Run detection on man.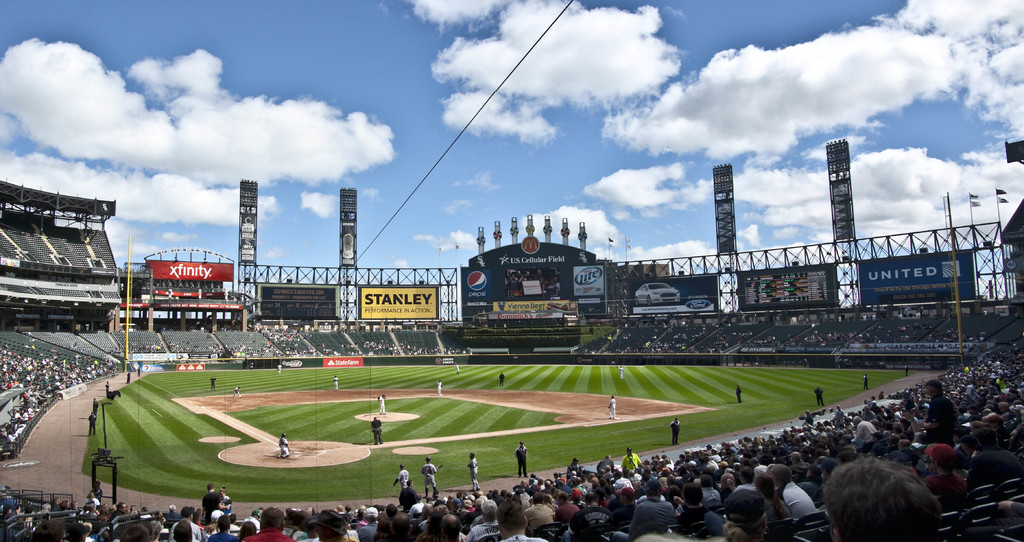
Result: [392, 464, 407, 495].
